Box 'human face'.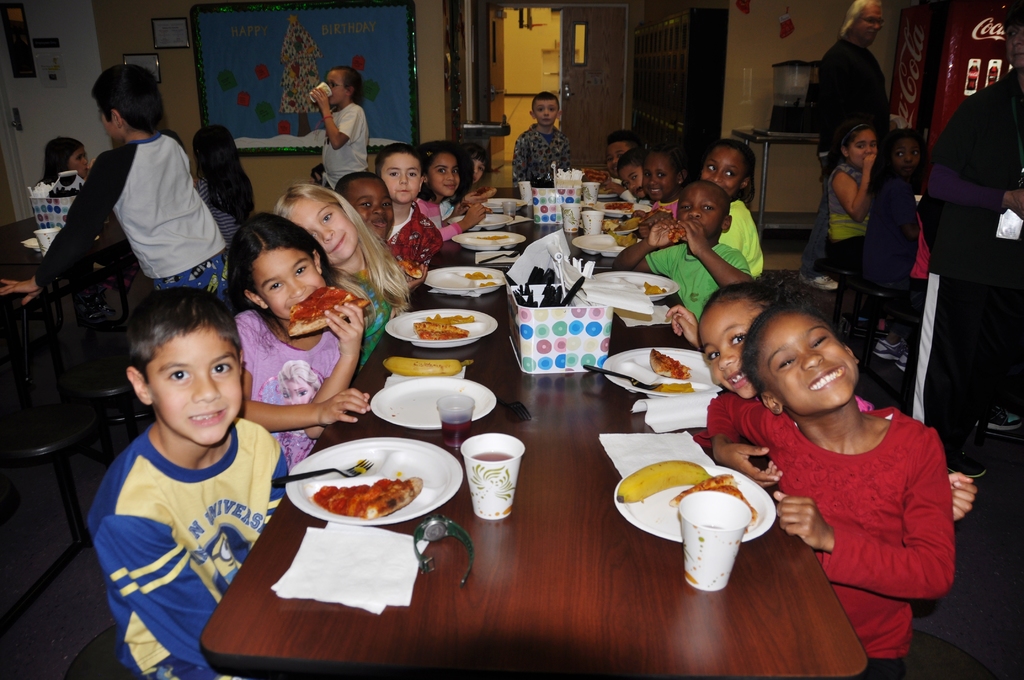
428:157:460:195.
